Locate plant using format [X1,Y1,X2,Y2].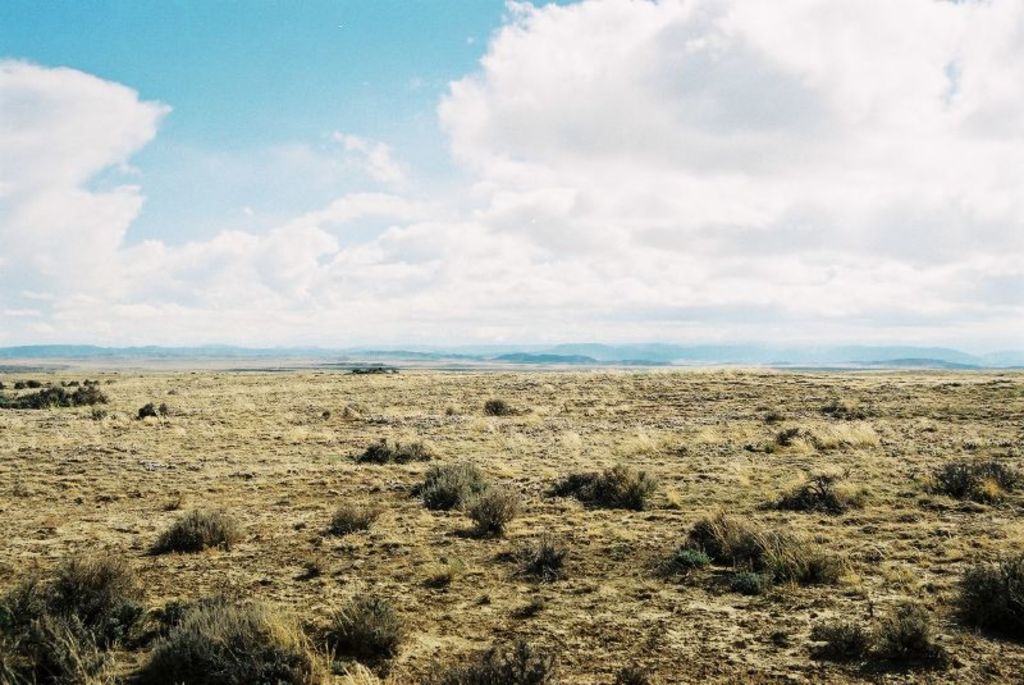
[524,540,576,581].
